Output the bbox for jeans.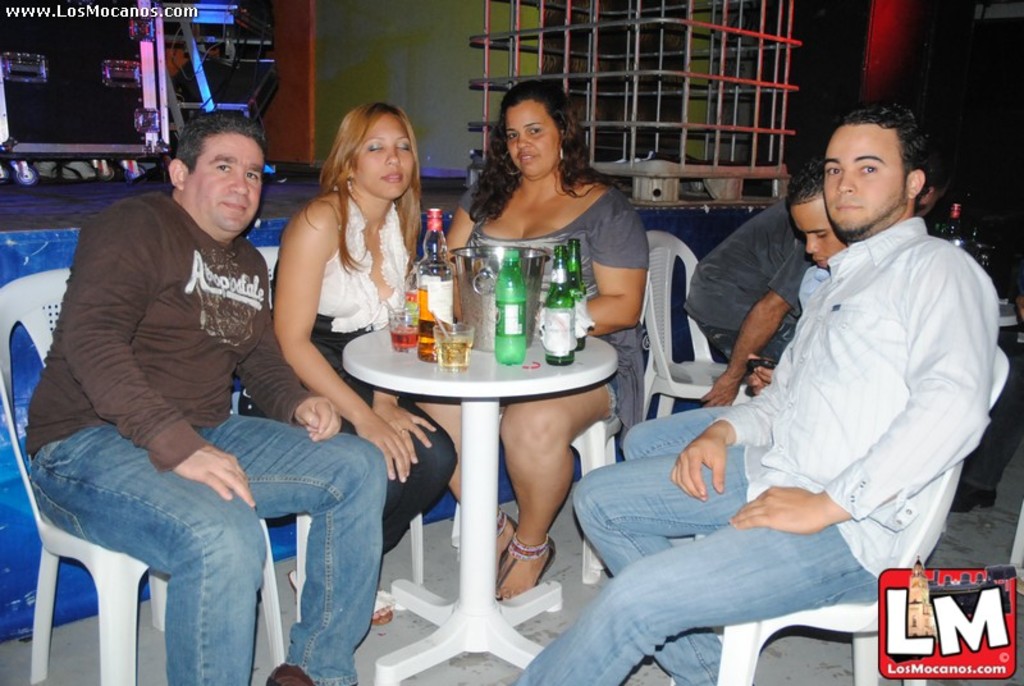
box(40, 393, 346, 668).
